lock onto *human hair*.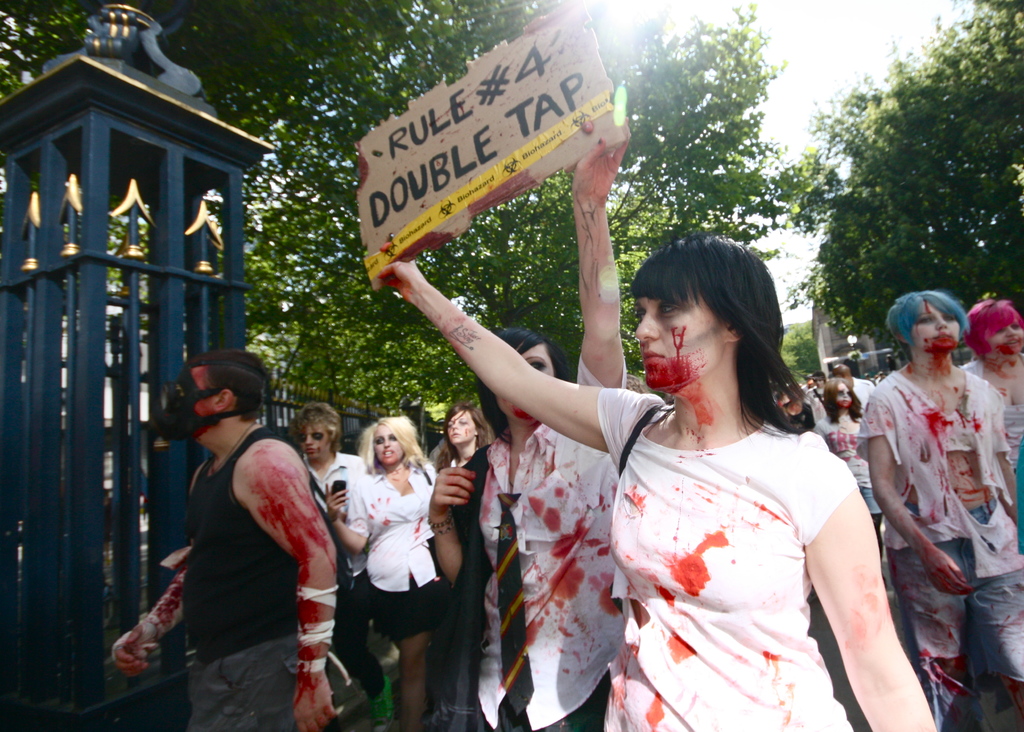
Locked: l=463, t=324, r=571, b=442.
